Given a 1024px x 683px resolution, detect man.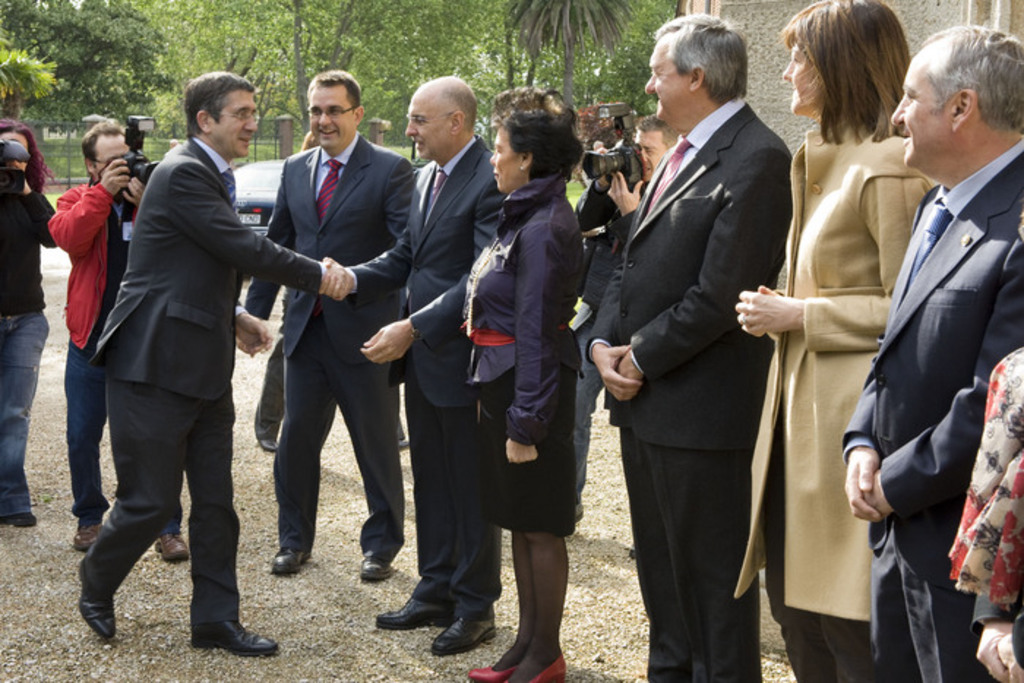
(left=244, top=69, right=420, bottom=582).
